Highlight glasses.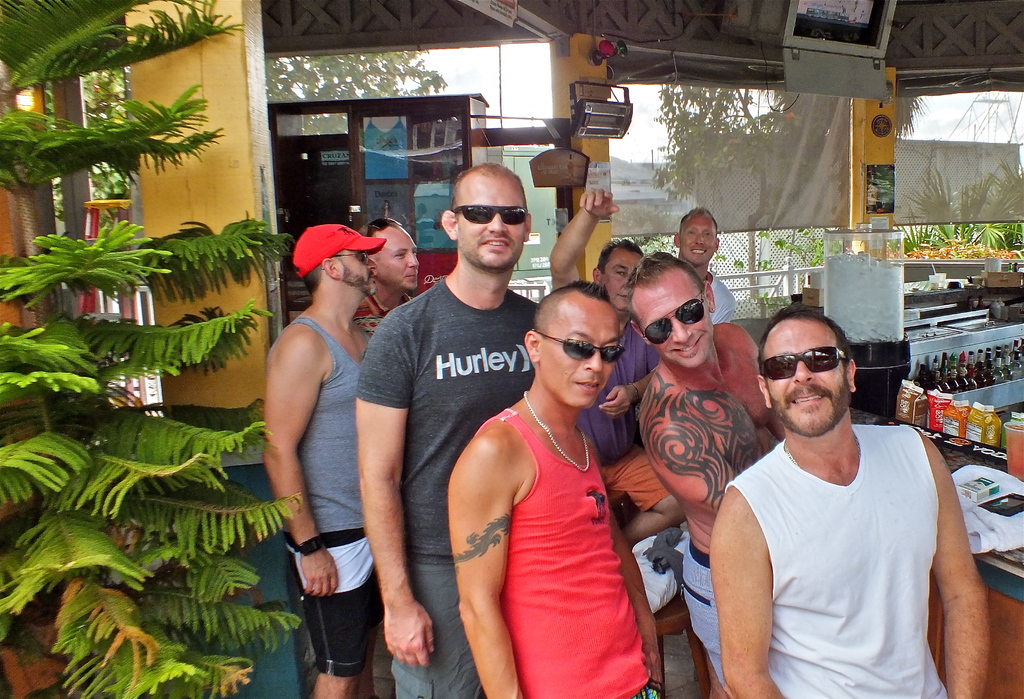
Highlighted region: <box>758,346,849,382</box>.
